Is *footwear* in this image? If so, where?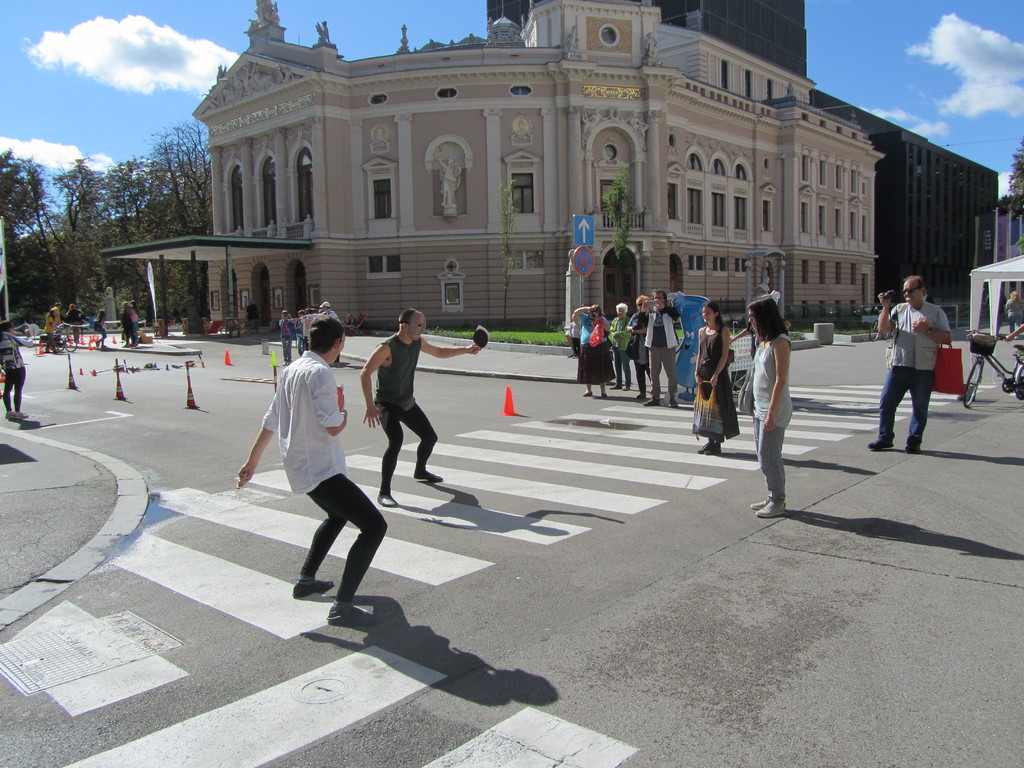
Yes, at BBox(677, 391, 686, 399).
